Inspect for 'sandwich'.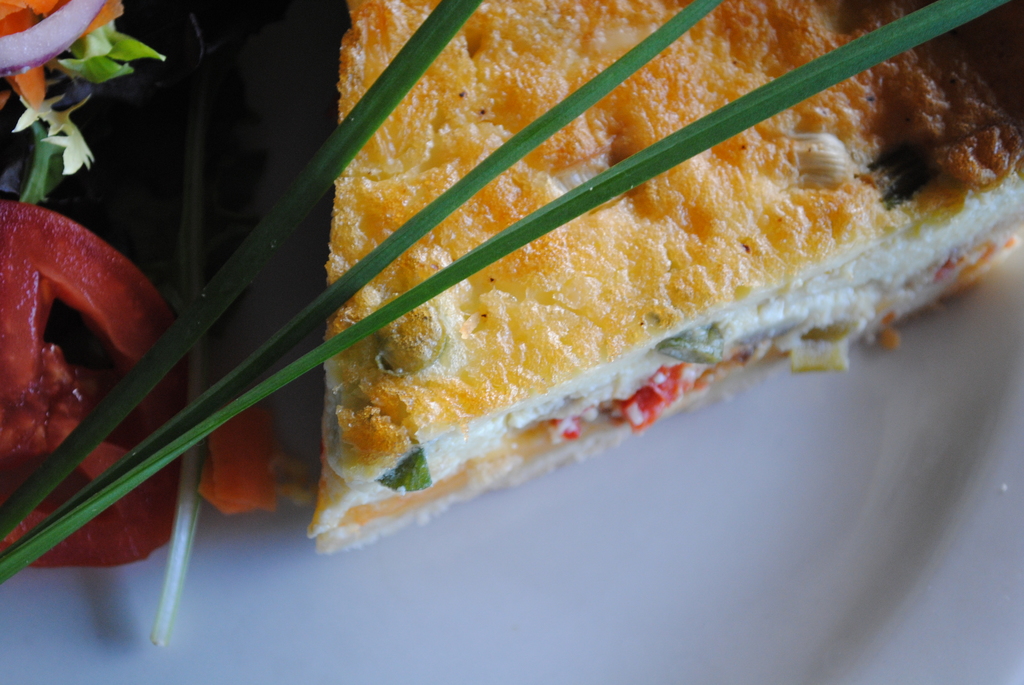
Inspection: bbox=(255, 0, 1023, 563).
